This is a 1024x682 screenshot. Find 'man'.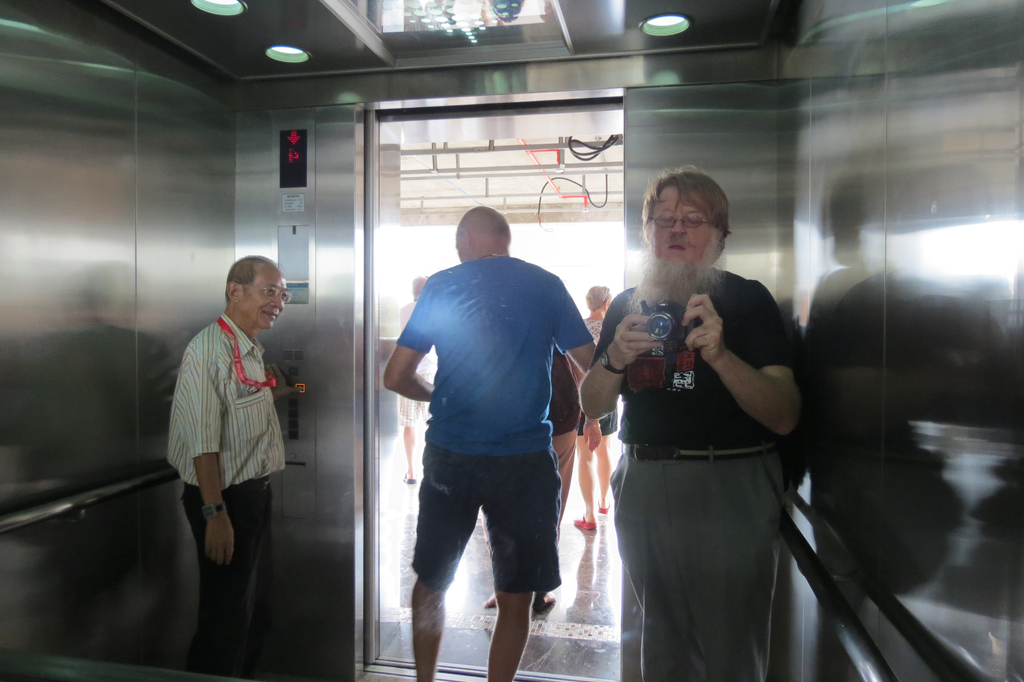
Bounding box: region(577, 162, 800, 681).
